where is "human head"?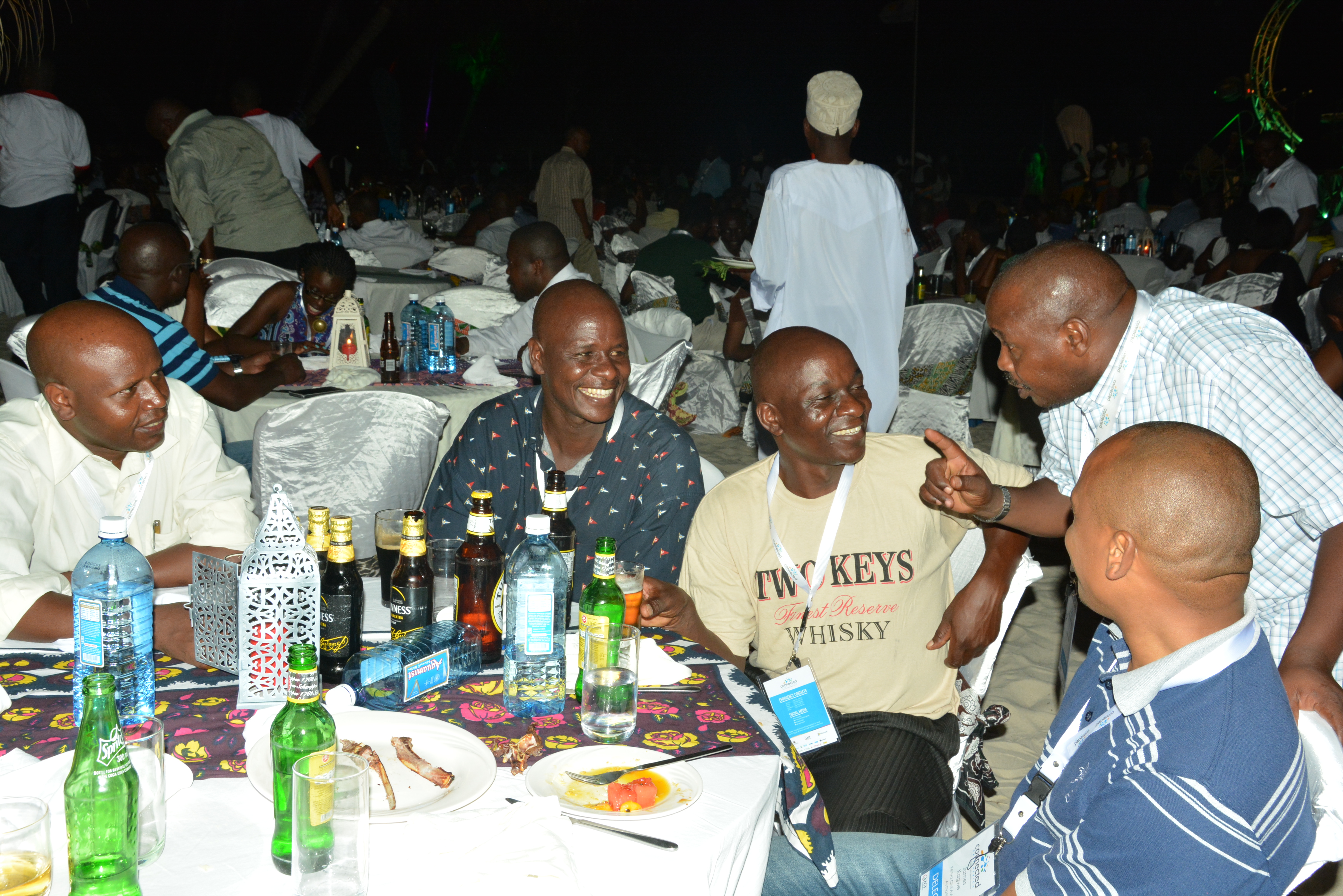
[90, 73, 107, 95].
